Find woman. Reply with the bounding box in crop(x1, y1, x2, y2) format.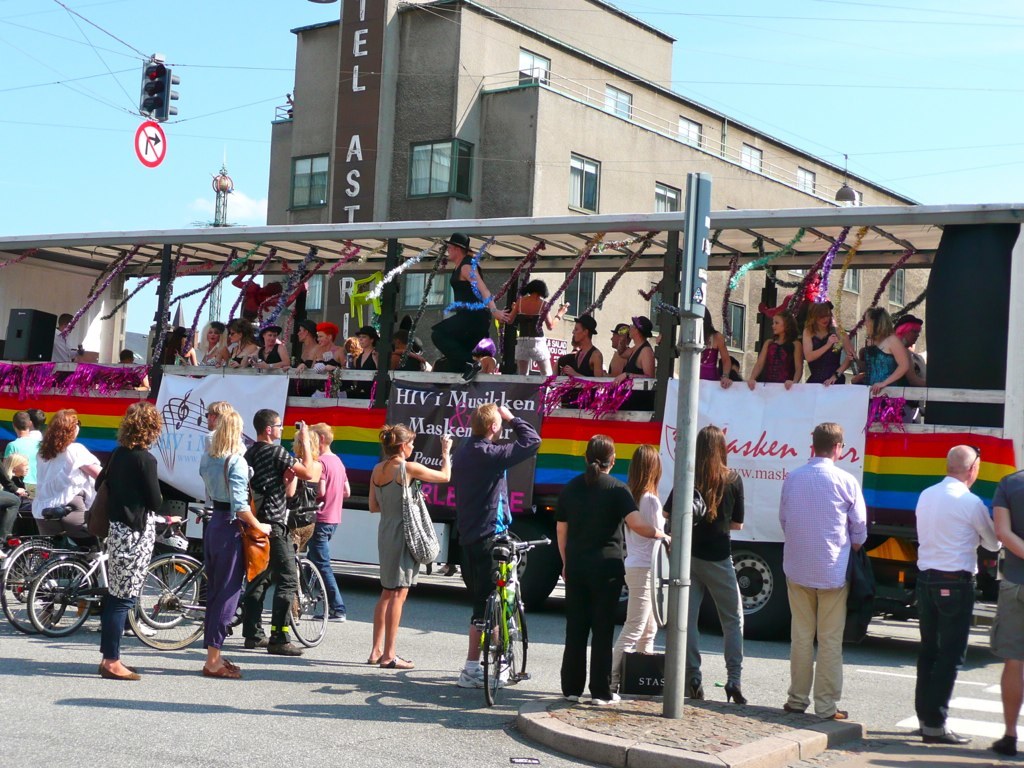
crop(505, 279, 556, 380).
